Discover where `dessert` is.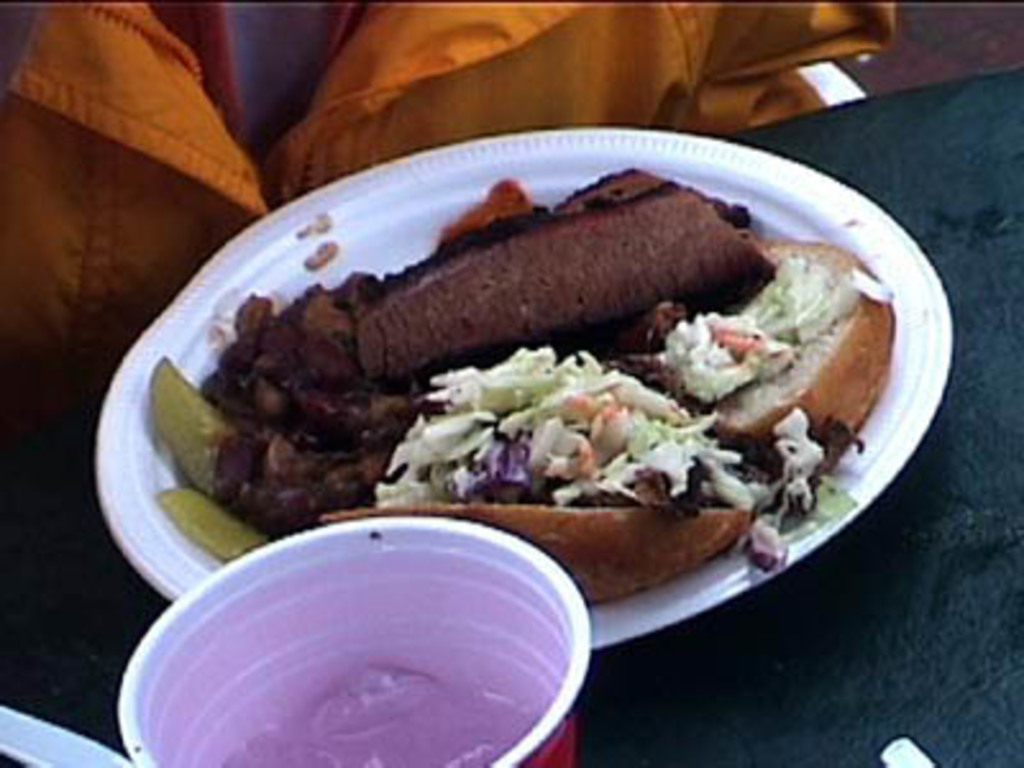
Discovered at <region>312, 346, 758, 602</region>.
